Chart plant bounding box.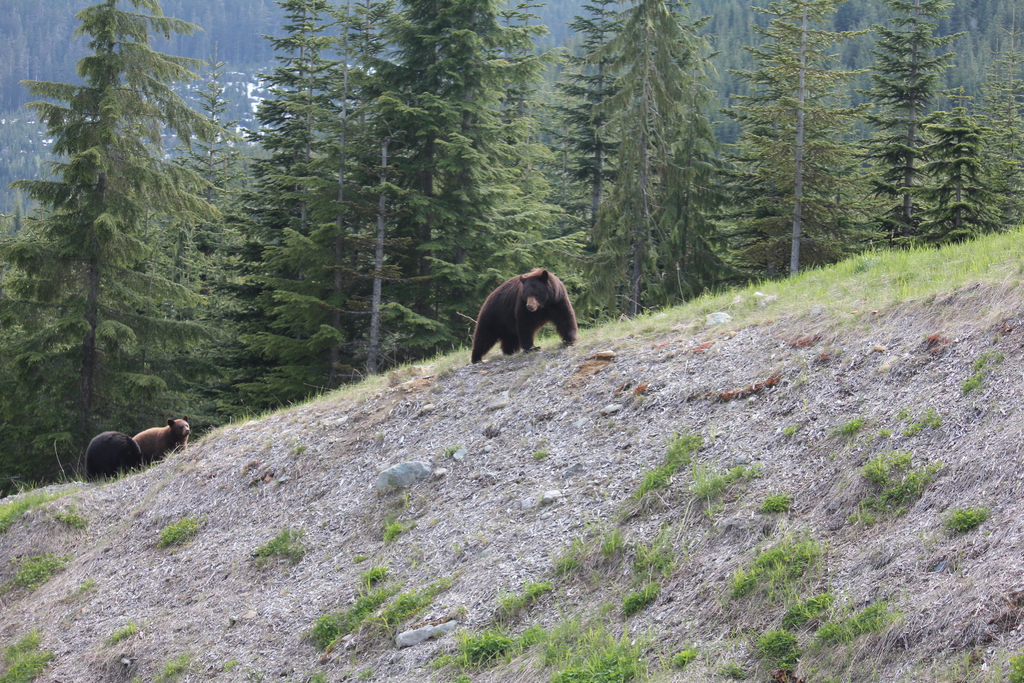
Charted: bbox=(866, 663, 886, 680).
